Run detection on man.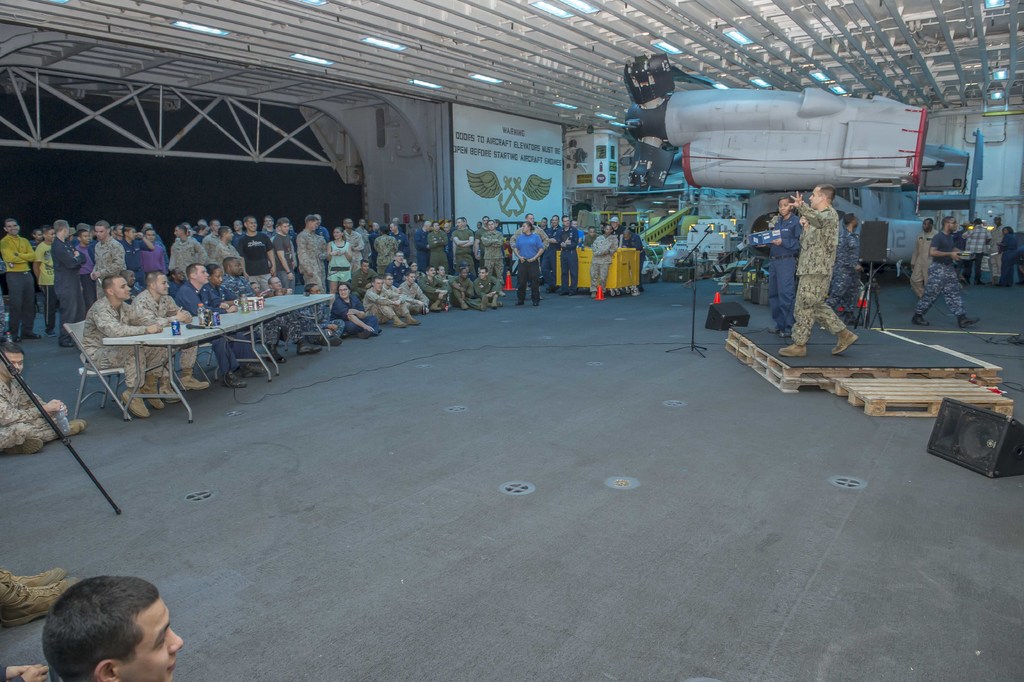
Result: select_region(776, 181, 860, 355).
